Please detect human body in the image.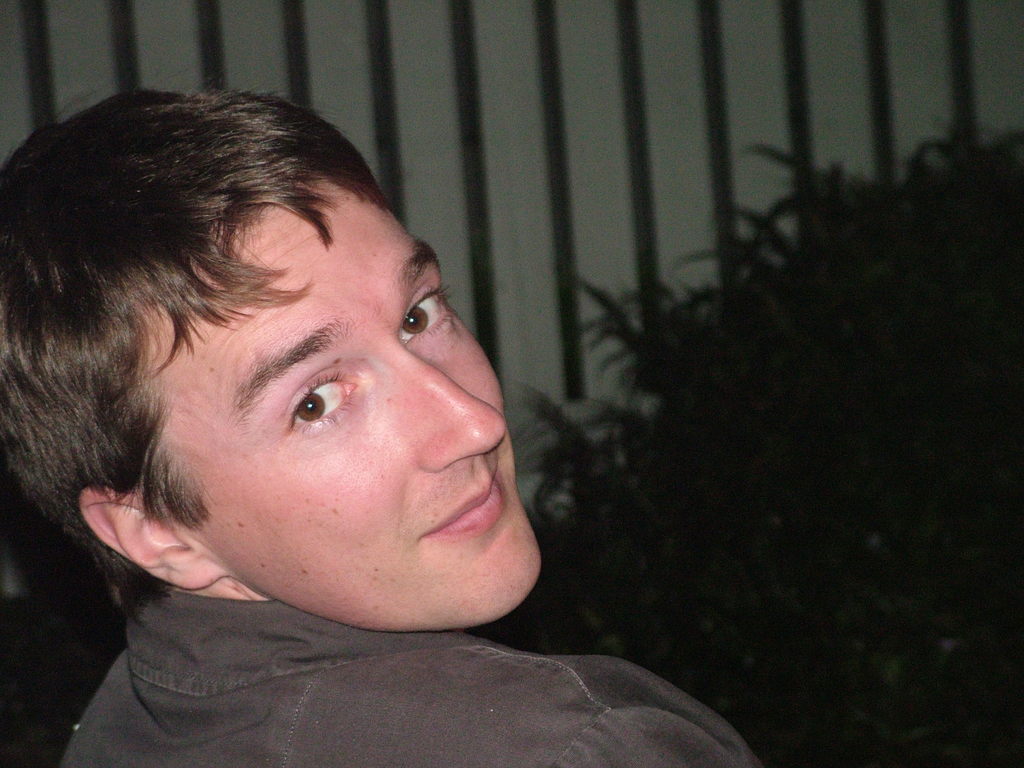
(x1=0, y1=77, x2=767, y2=767).
